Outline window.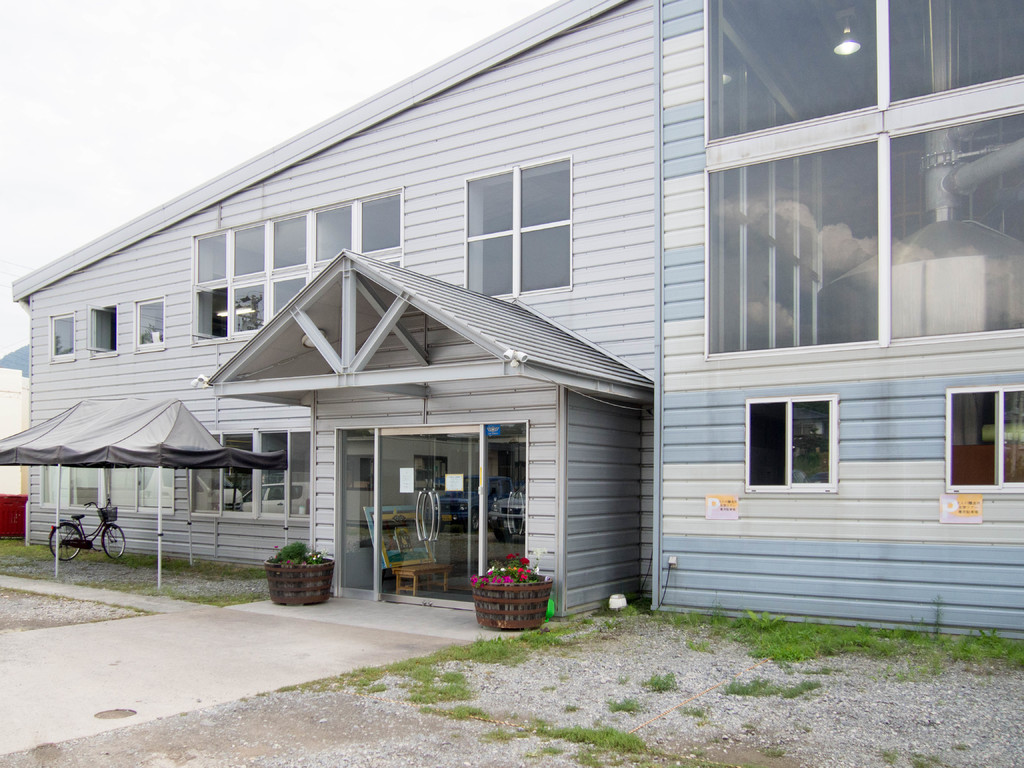
Outline: <region>49, 314, 72, 357</region>.
